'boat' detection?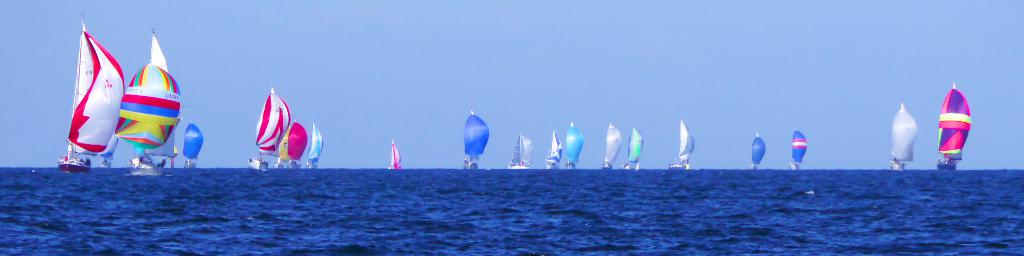
x1=182 y1=120 x2=211 y2=174
